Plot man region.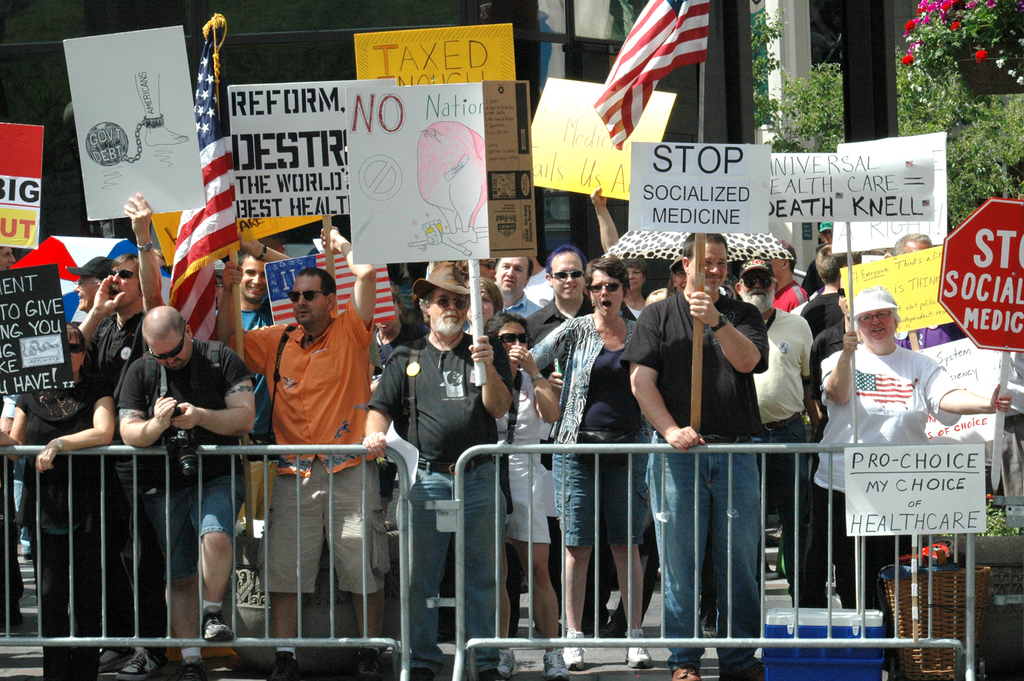
Plotted at locate(78, 186, 169, 680).
